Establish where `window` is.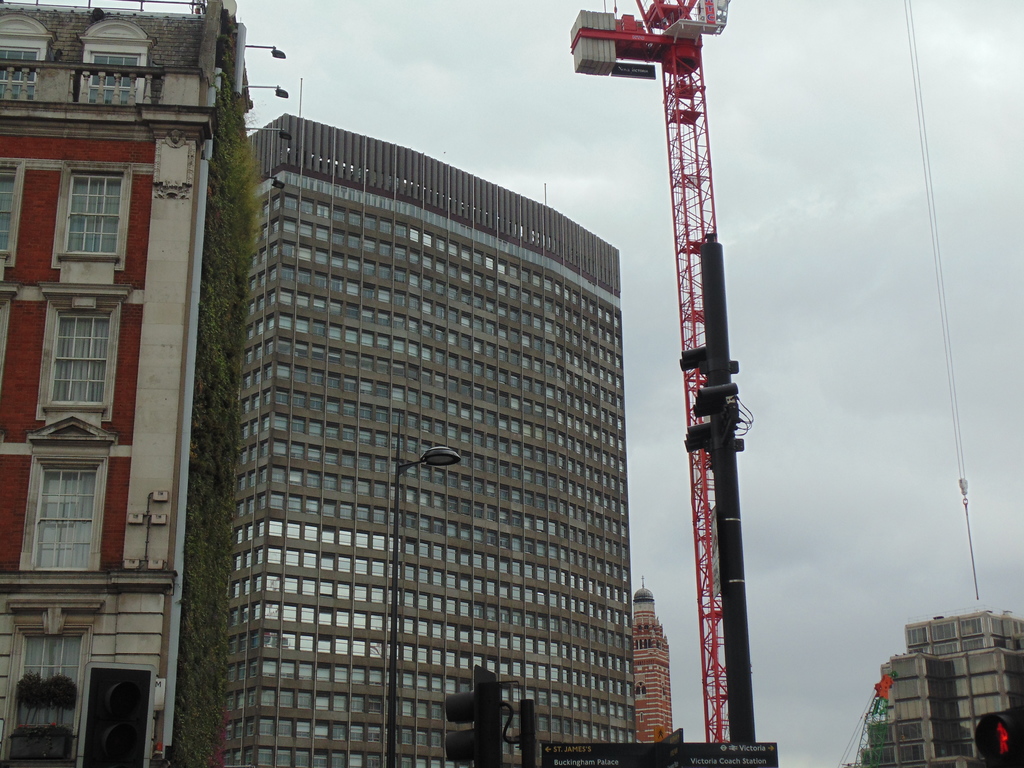
Established at <box>39,462,101,570</box>.
